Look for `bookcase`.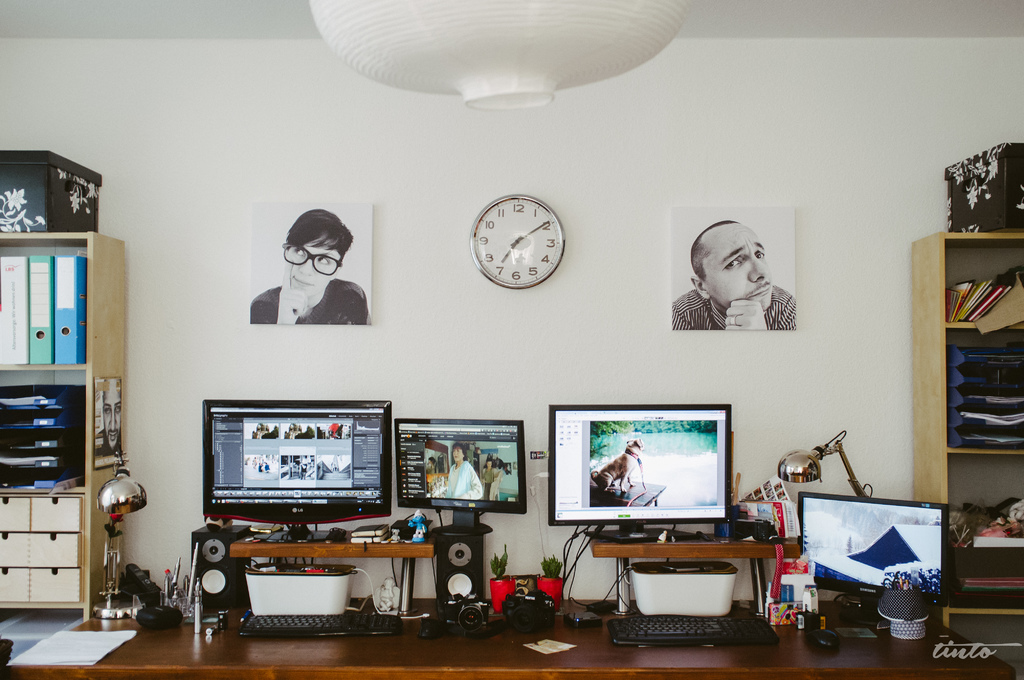
Found: region(908, 227, 1023, 638).
